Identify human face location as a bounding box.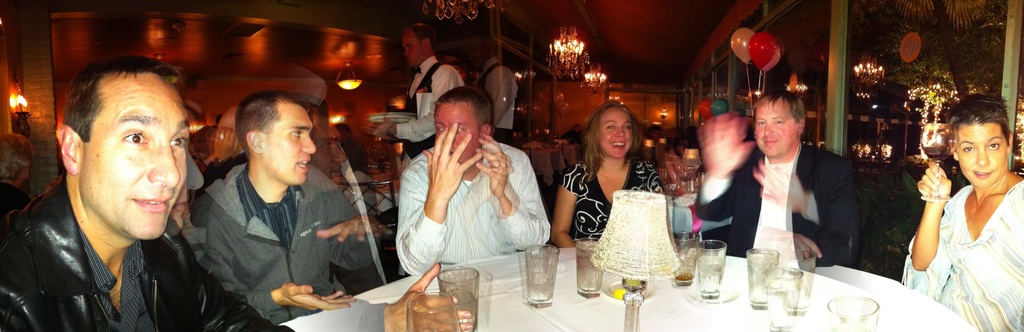
[x1=265, y1=108, x2=316, y2=183].
